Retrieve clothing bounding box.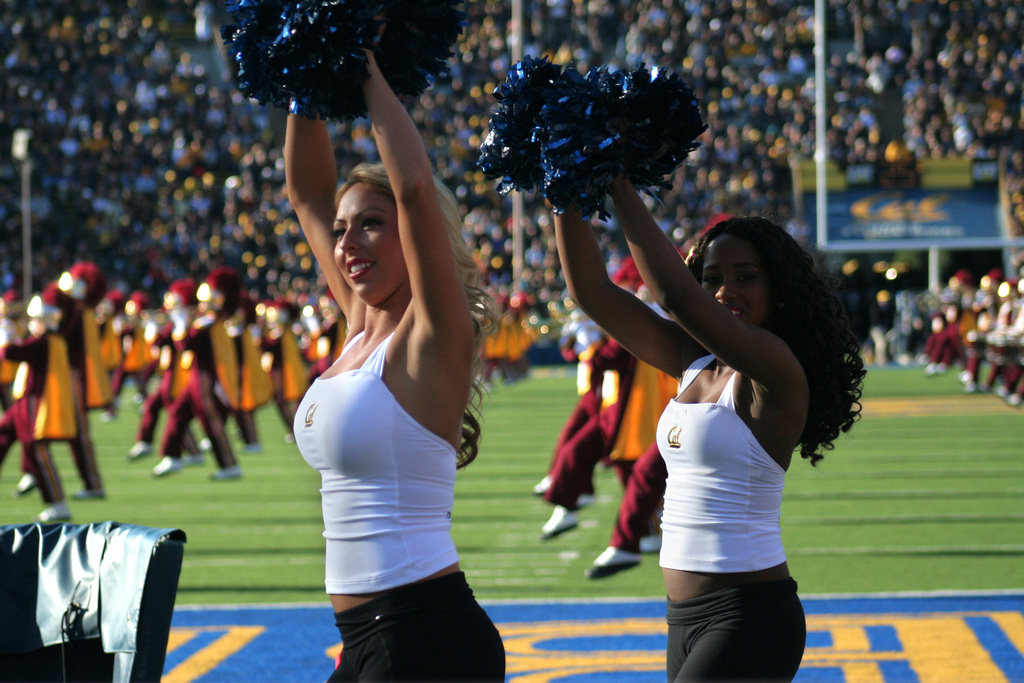
Bounding box: (329, 573, 510, 682).
